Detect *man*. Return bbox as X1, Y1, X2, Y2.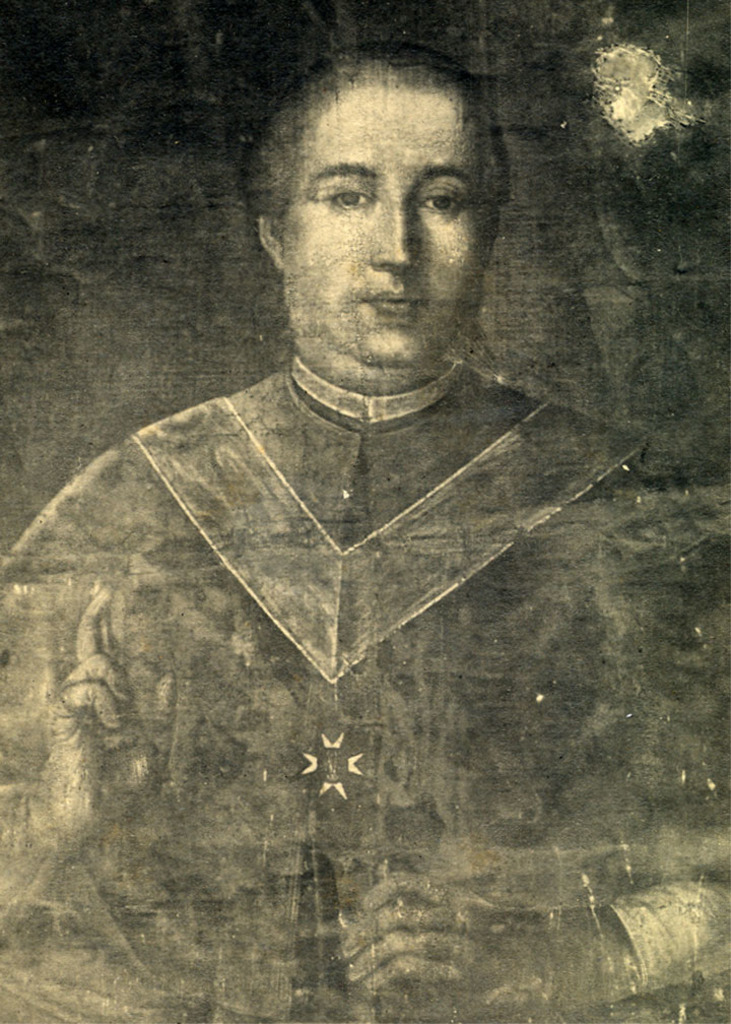
0, 37, 730, 1023.
